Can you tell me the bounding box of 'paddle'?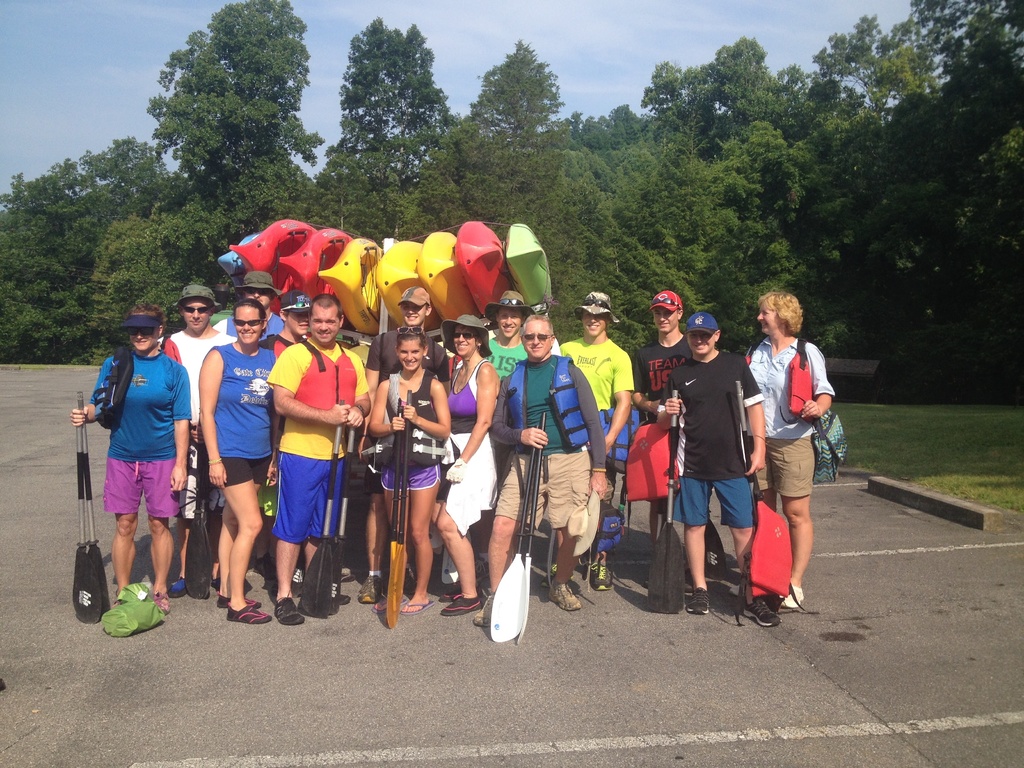
bbox=[71, 390, 101, 622].
